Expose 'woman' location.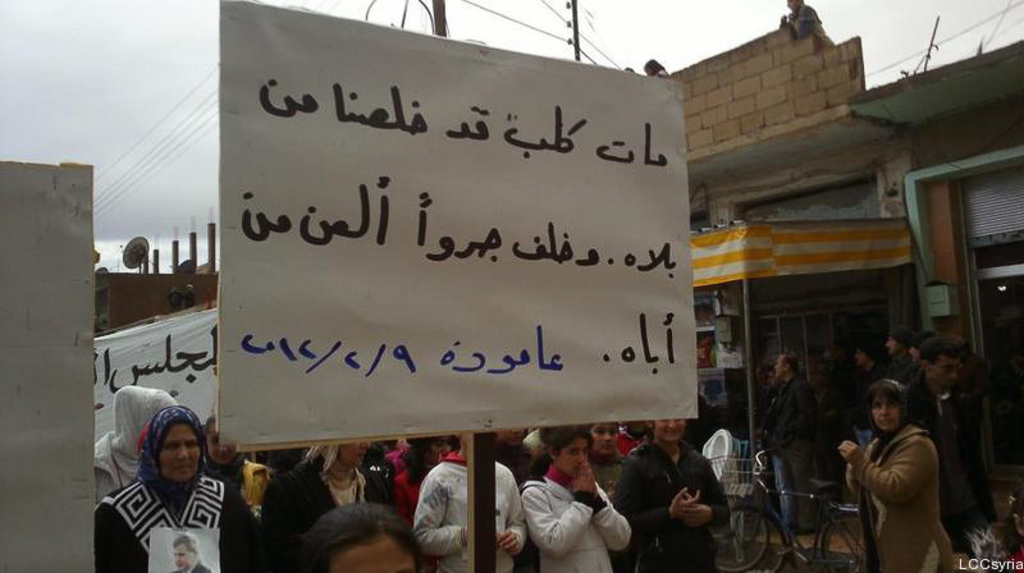
Exposed at box=[257, 437, 402, 570].
